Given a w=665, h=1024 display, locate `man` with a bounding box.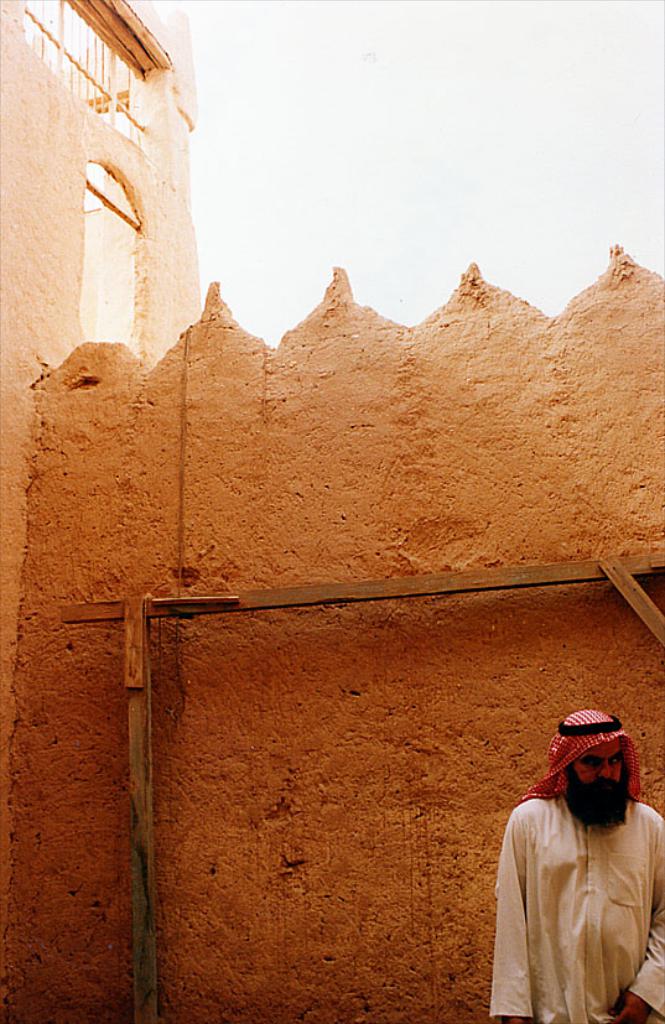
Located: box=[487, 703, 664, 1022].
